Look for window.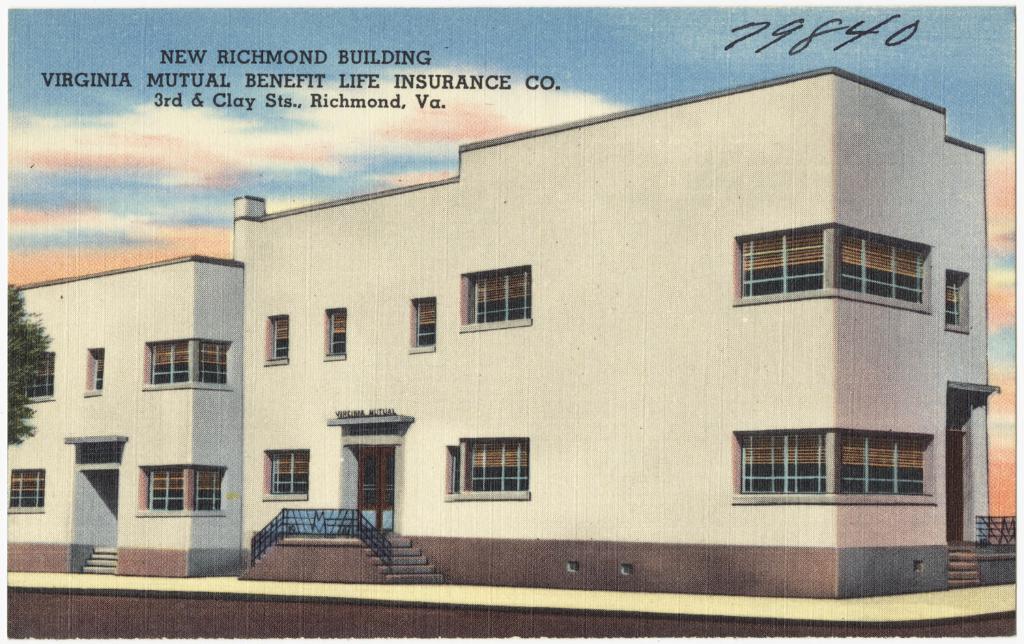
Found: (x1=460, y1=261, x2=539, y2=327).
